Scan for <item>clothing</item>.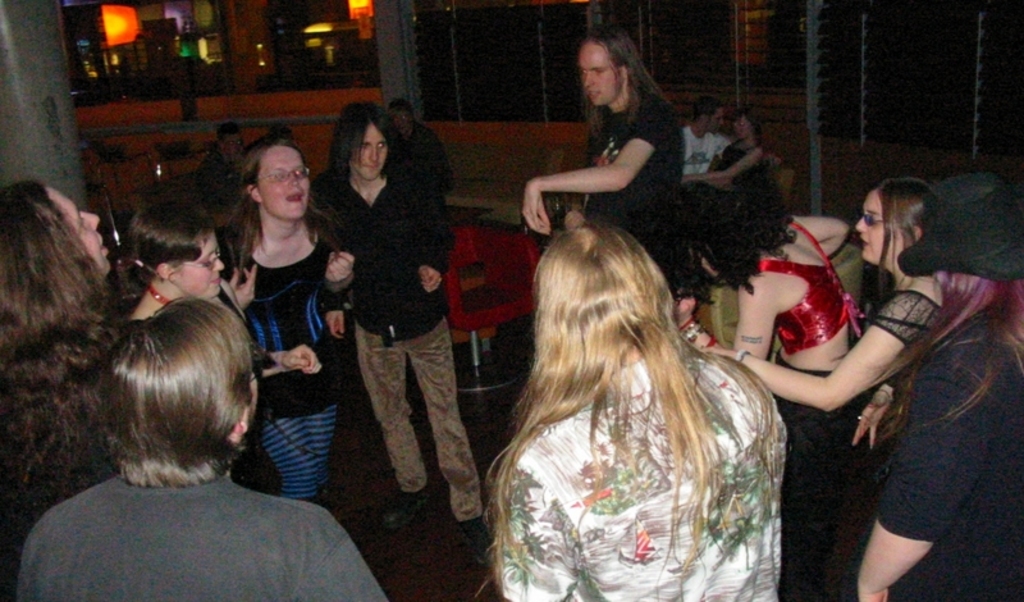
Scan result: (left=874, top=304, right=1023, bottom=601).
